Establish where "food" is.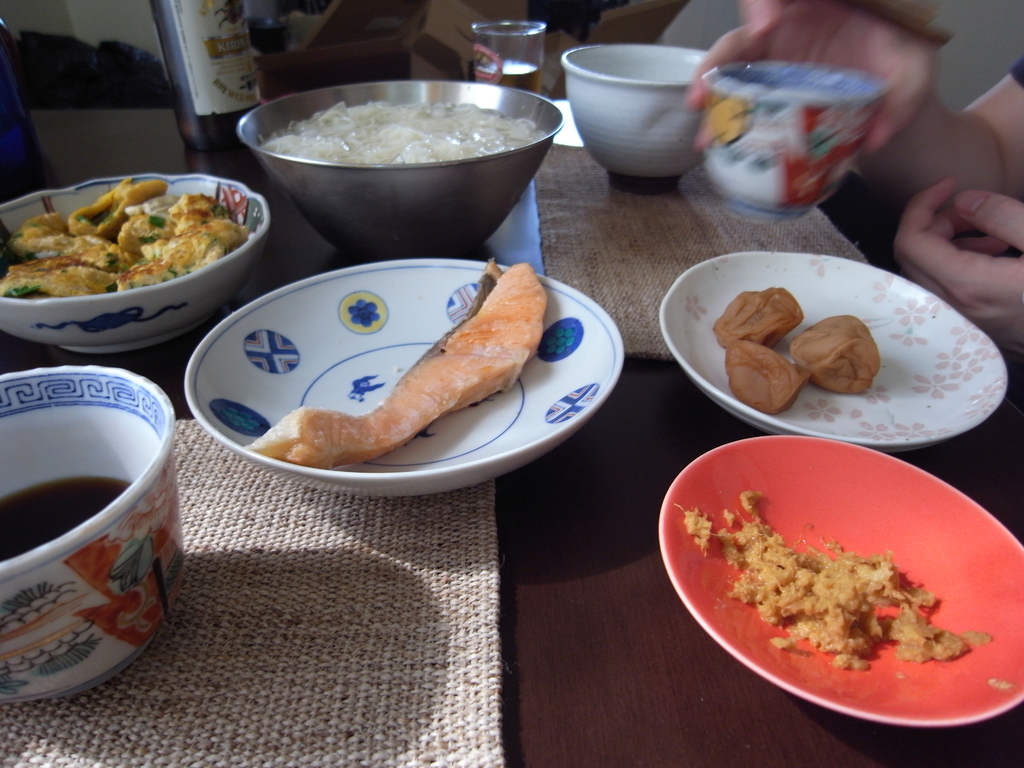
Established at locate(242, 255, 548, 470).
